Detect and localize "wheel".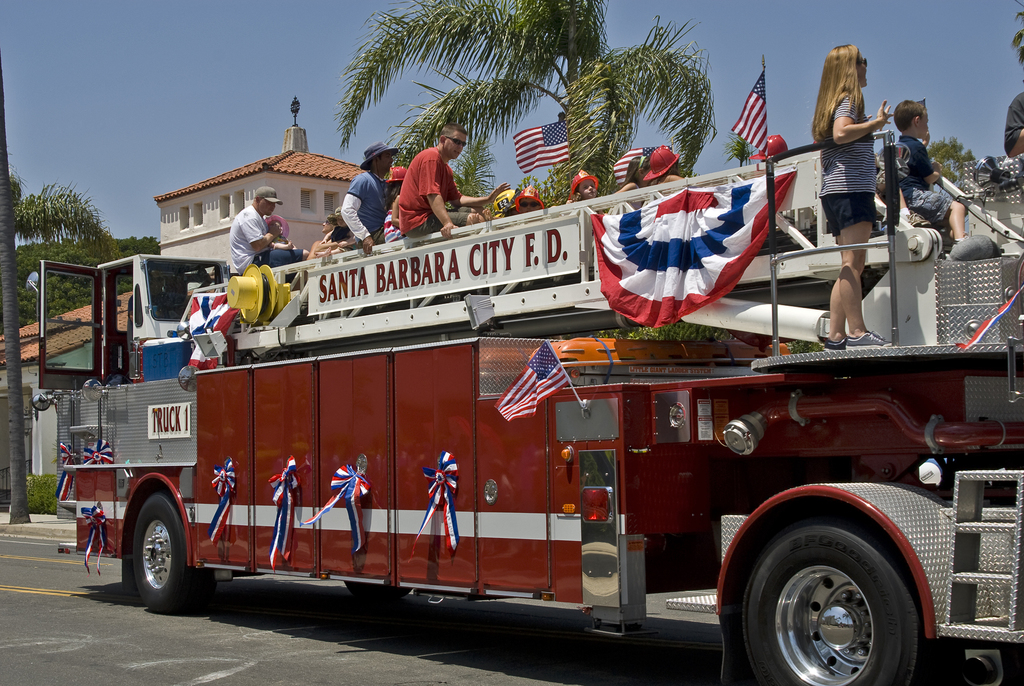
Localized at (x1=343, y1=585, x2=410, y2=599).
